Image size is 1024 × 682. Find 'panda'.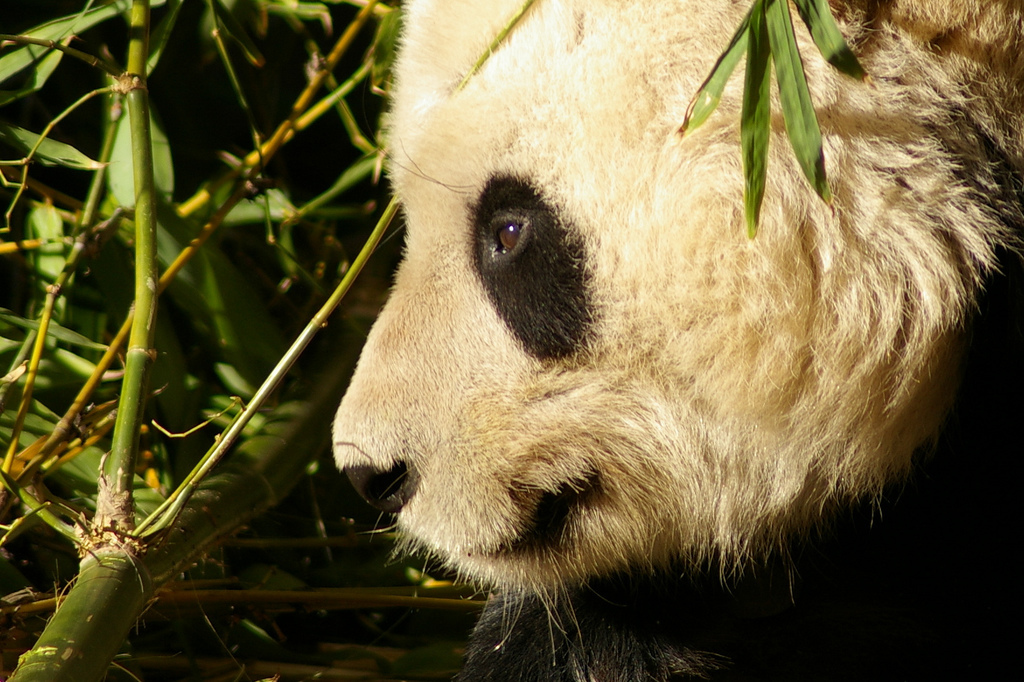
[327, 0, 1023, 681].
